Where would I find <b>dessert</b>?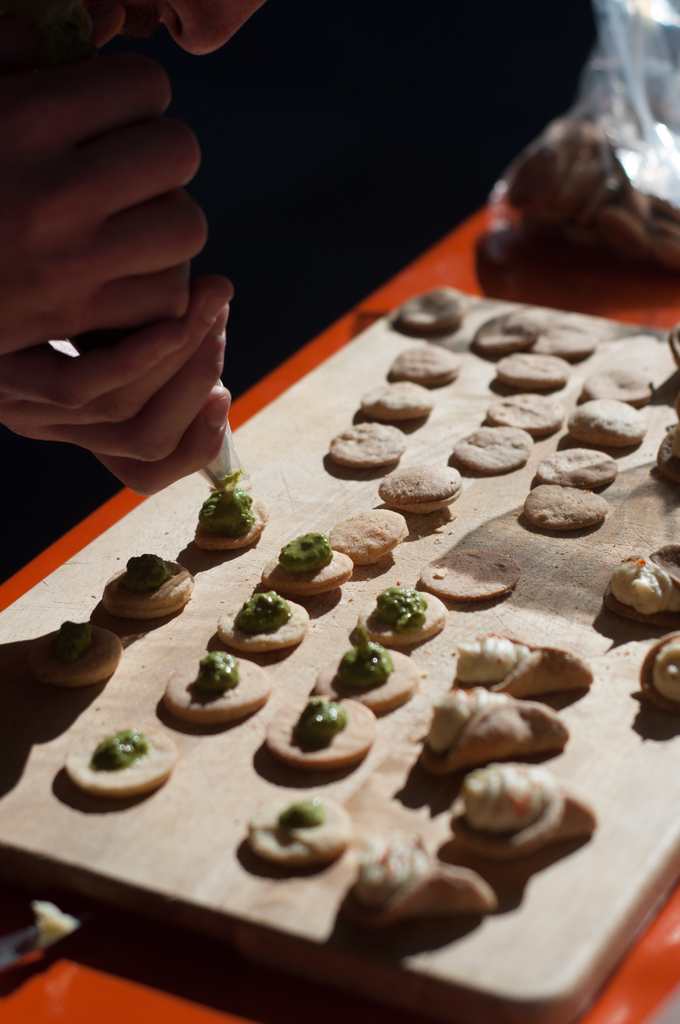
At (x1=427, y1=556, x2=525, y2=598).
